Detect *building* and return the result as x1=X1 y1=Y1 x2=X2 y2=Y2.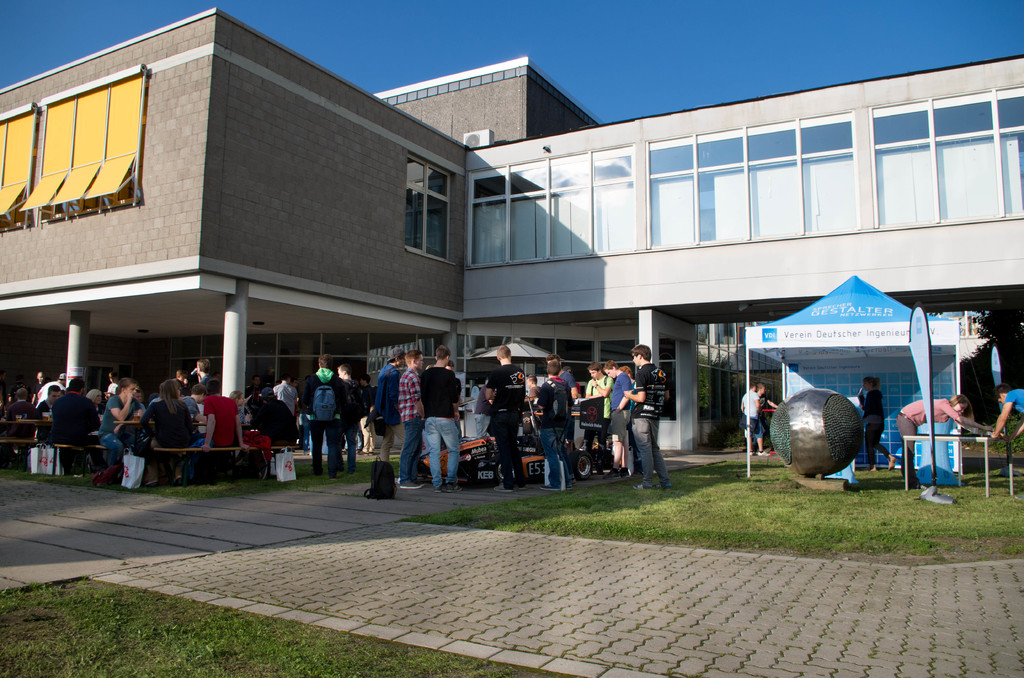
x1=0 y1=6 x2=1023 y2=441.
